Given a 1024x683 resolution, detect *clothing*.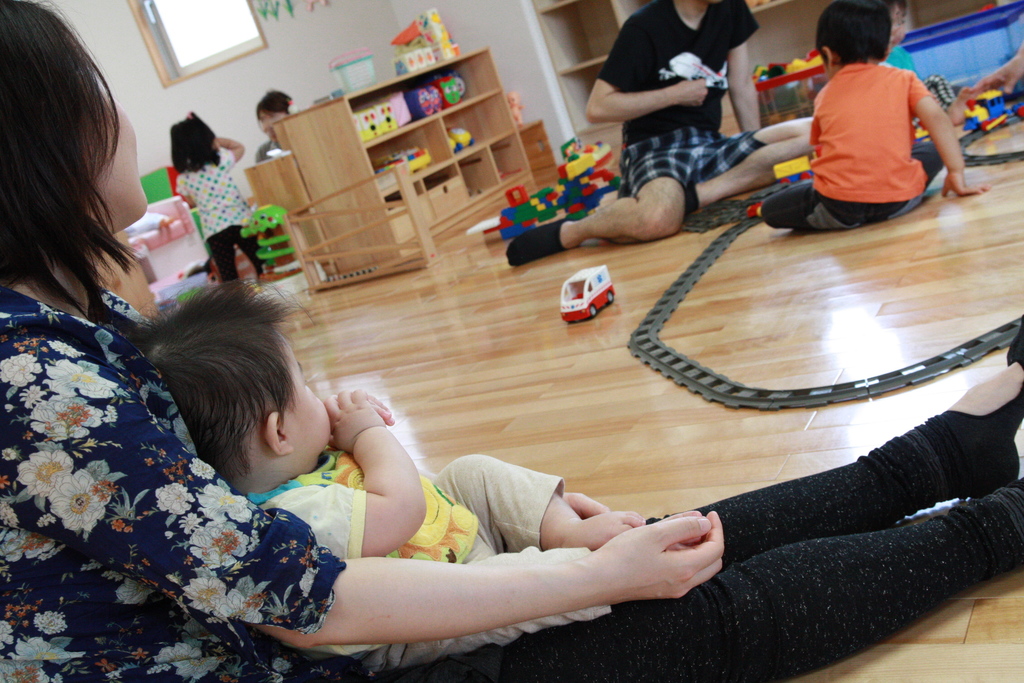
box=[0, 278, 342, 682].
